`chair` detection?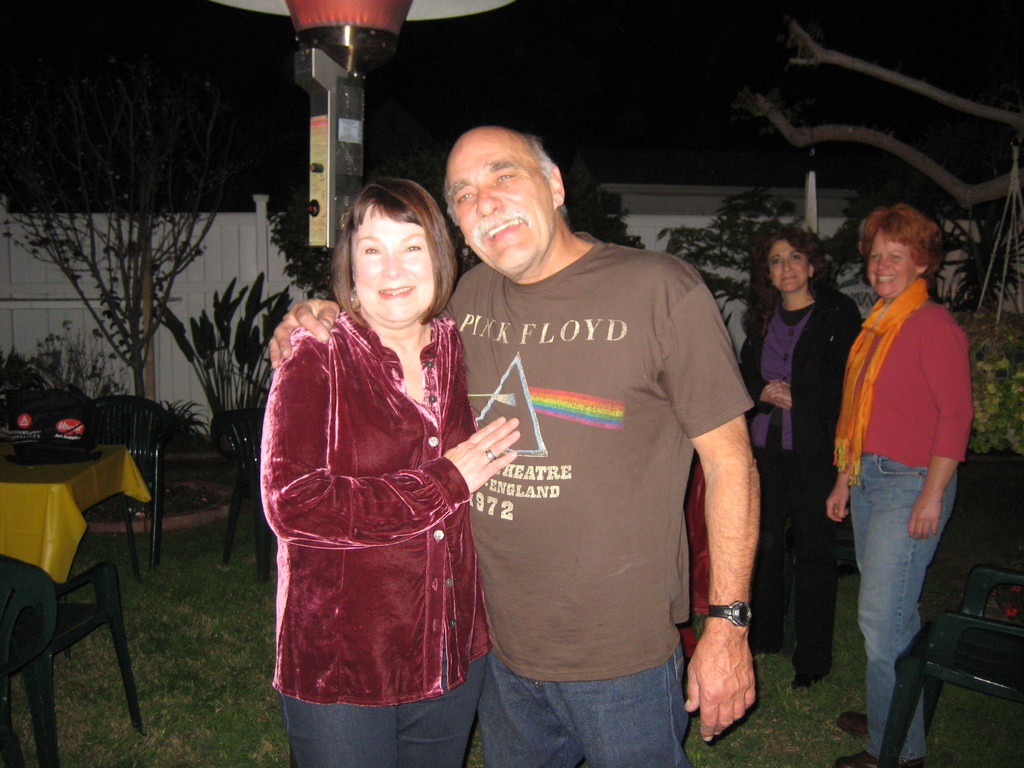
(left=870, top=564, right=1023, bottom=767)
